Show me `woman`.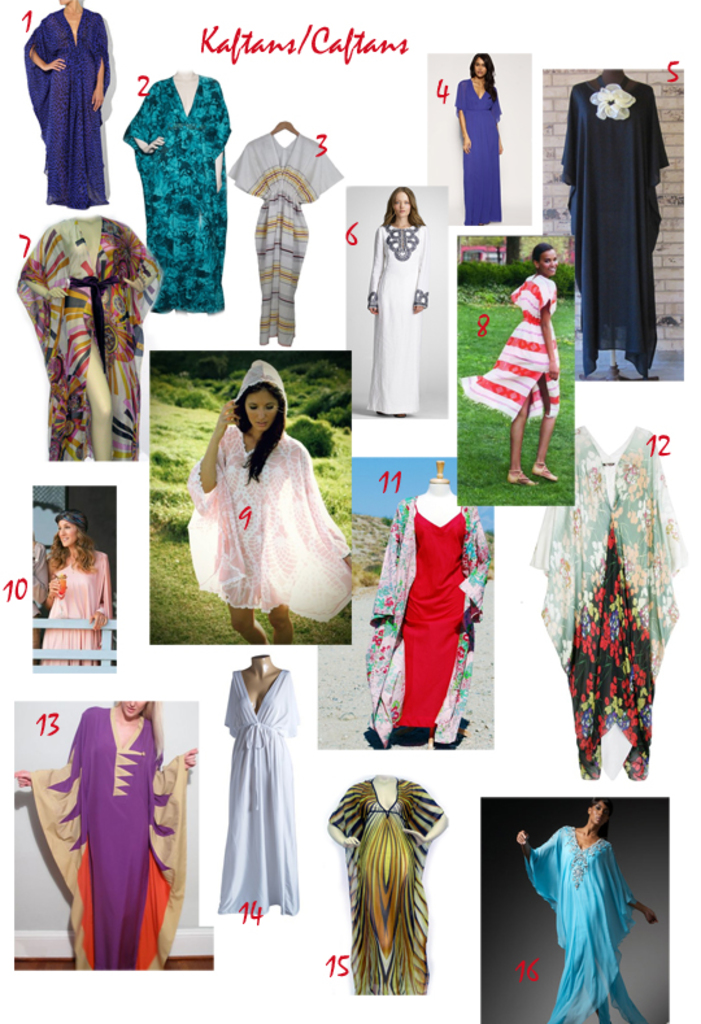
`woman` is here: [x1=361, y1=189, x2=434, y2=419].
